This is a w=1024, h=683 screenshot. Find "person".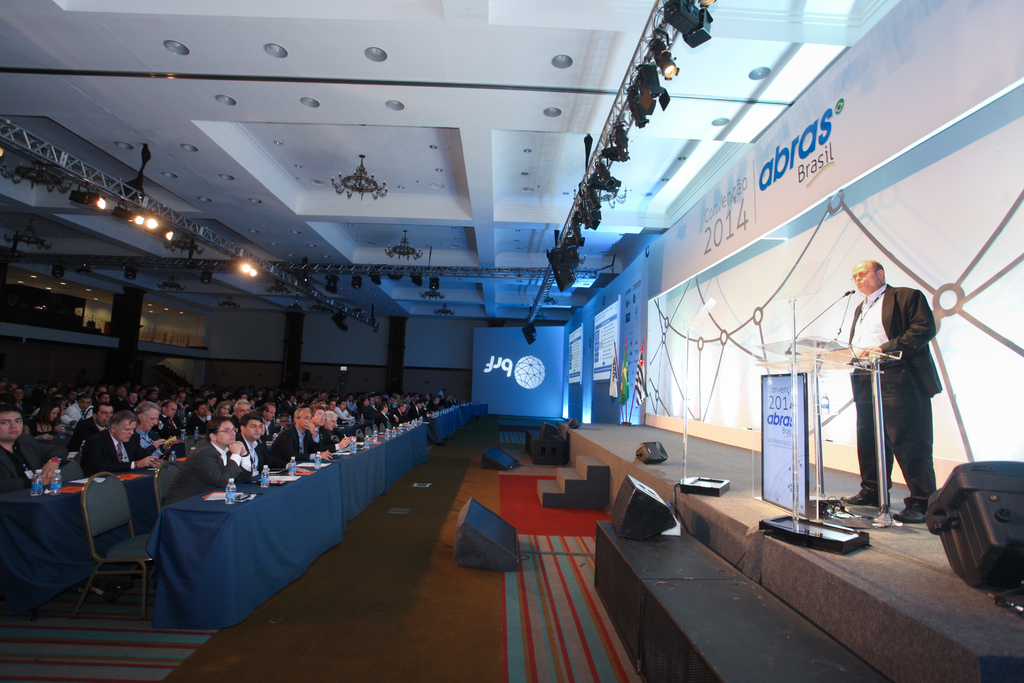
Bounding box: 132 403 182 467.
